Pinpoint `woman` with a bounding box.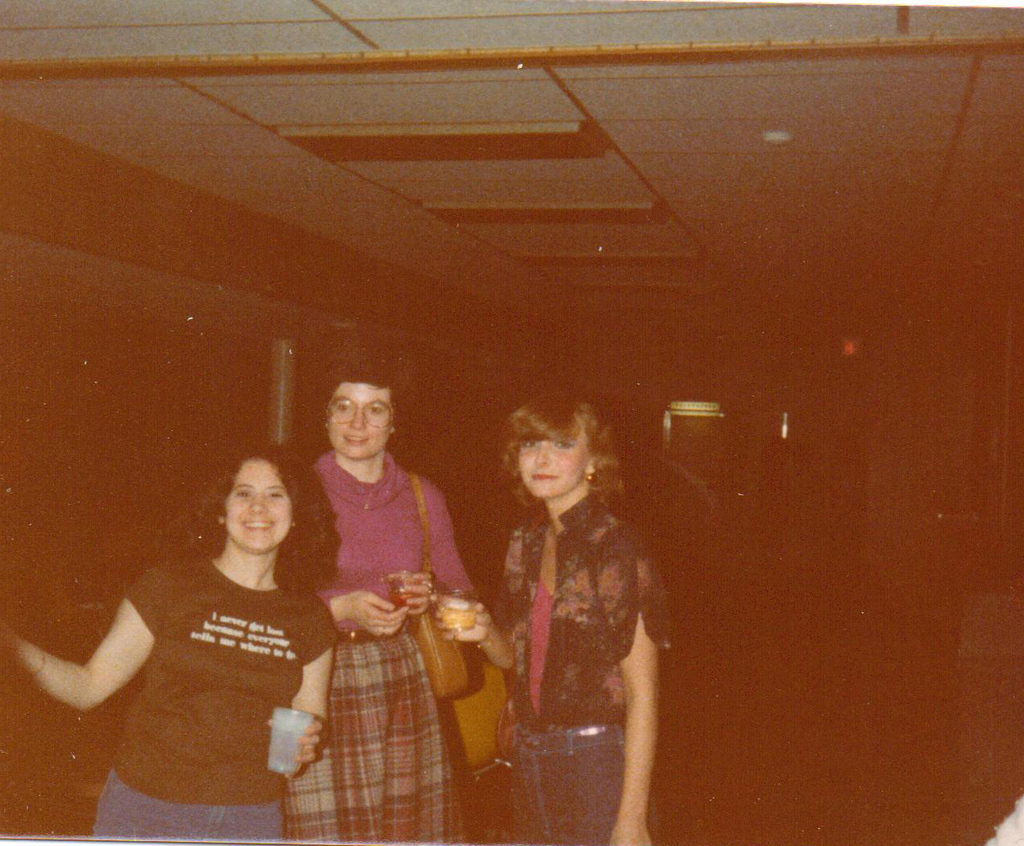
select_region(277, 355, 480, 845).
